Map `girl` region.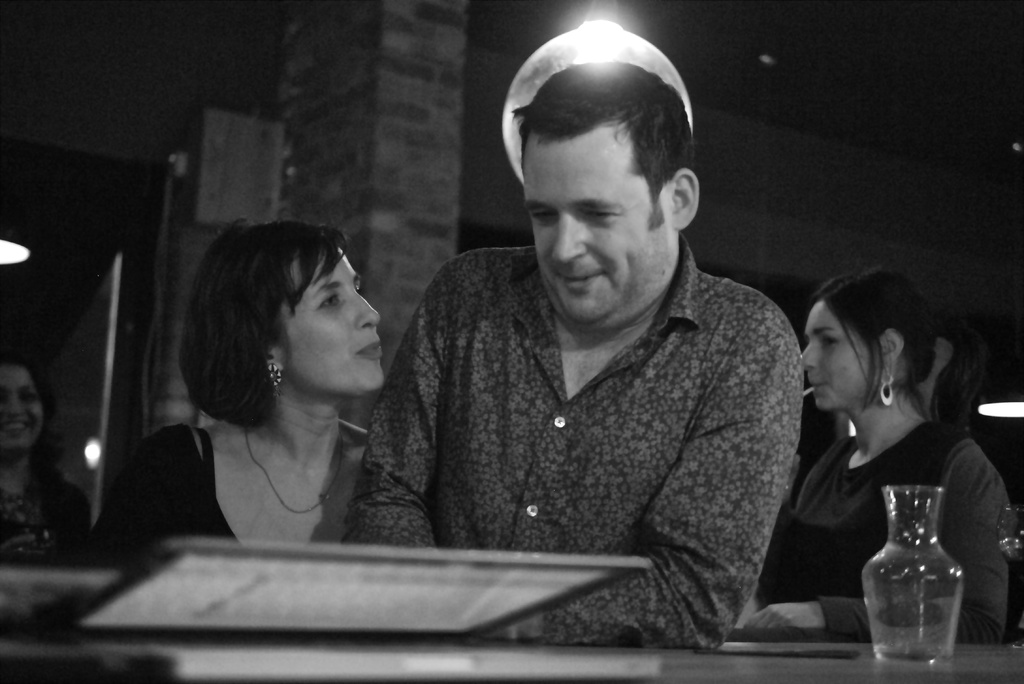
Mapped to x1=744, y1=259, x2=1017, y2=637.
